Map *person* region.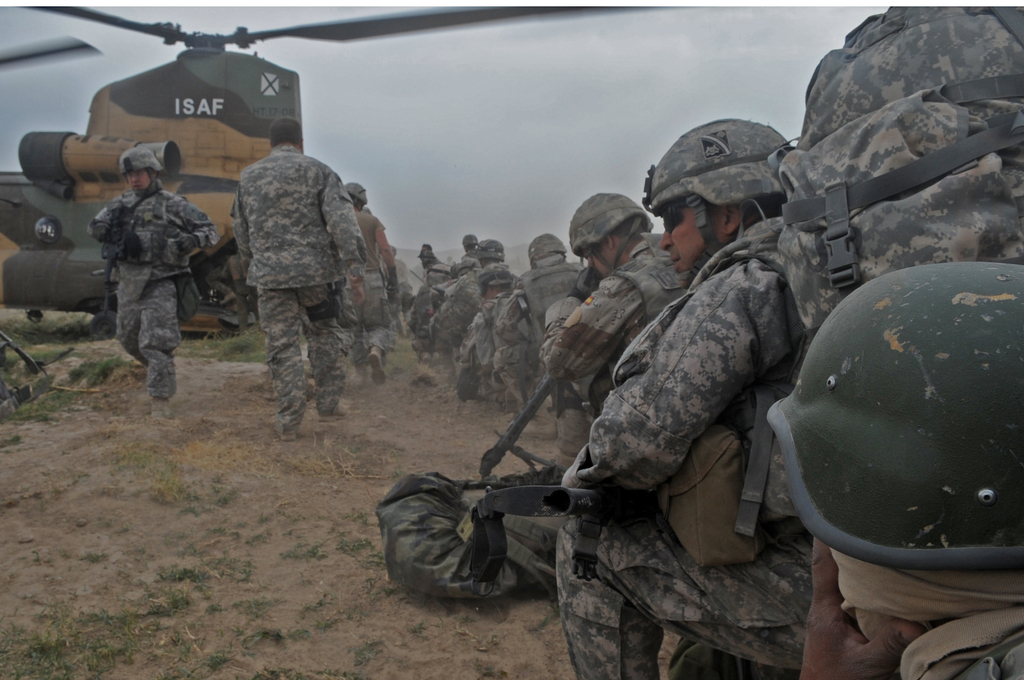
Mapped to {"x1": 422, "y1": 238, "x2": 513, "y2": 362}.
